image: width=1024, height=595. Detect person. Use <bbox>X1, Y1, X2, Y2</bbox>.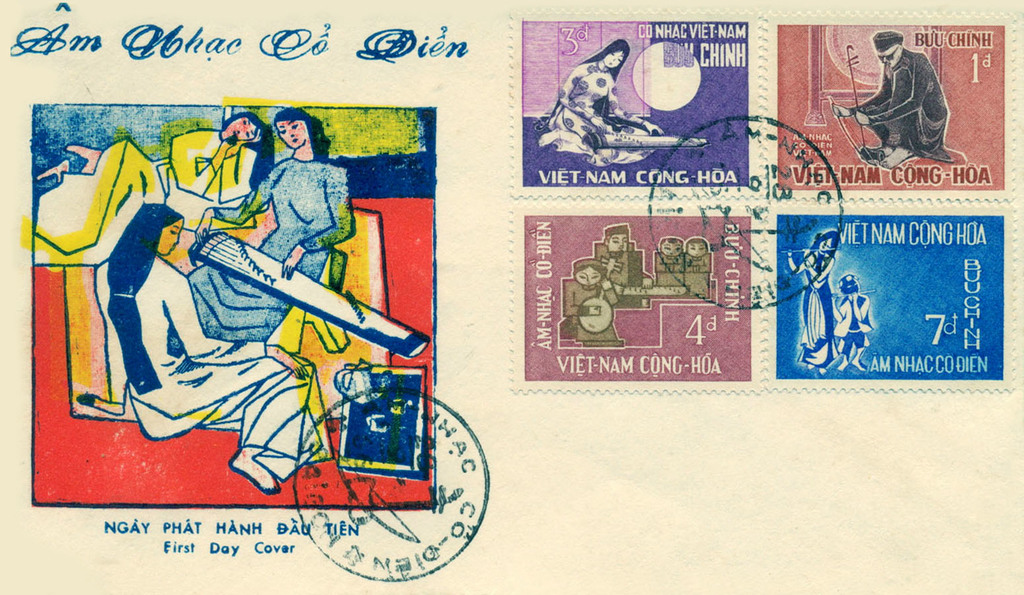
<bbox>682, 234, 710, 301</bbox>.
